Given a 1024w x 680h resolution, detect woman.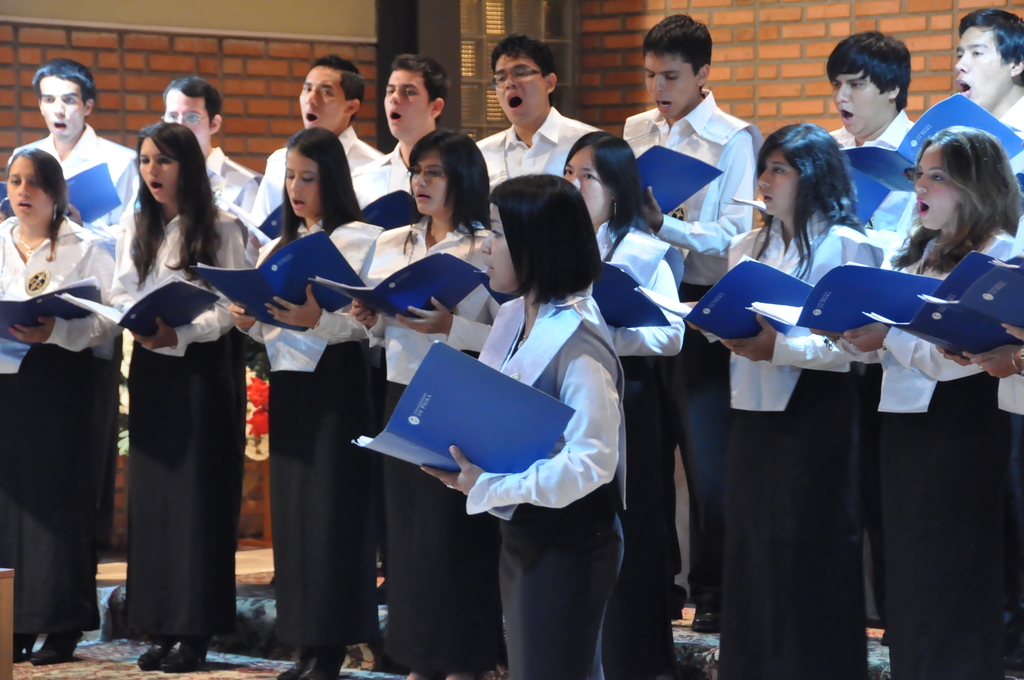
bbox=(111, 119, 241, 675).
